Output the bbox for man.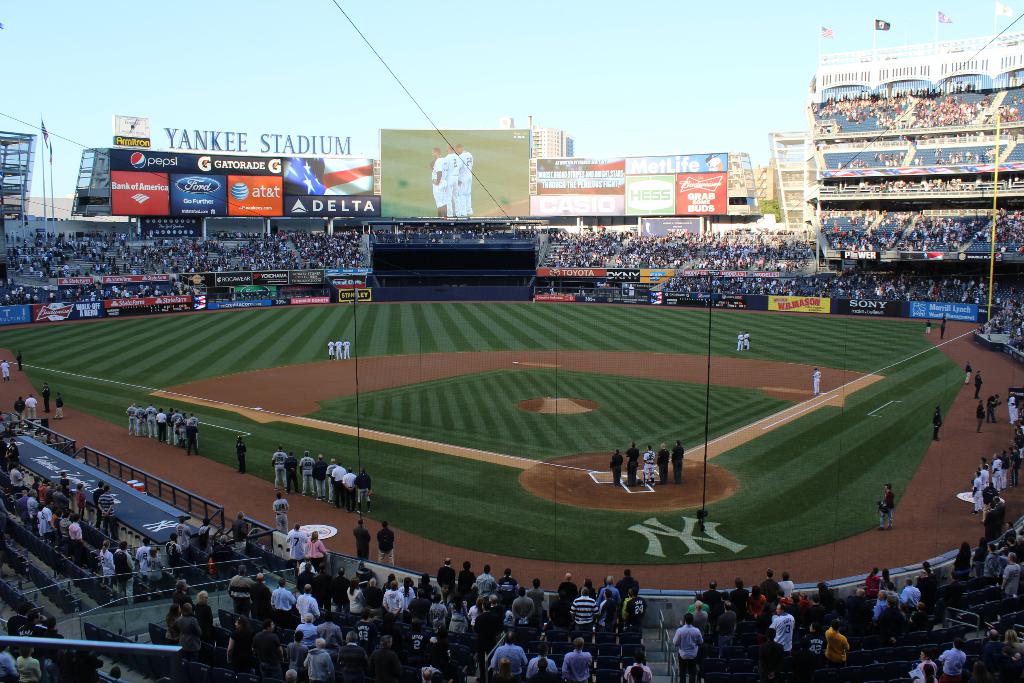
(527, 579, 547, 629).
